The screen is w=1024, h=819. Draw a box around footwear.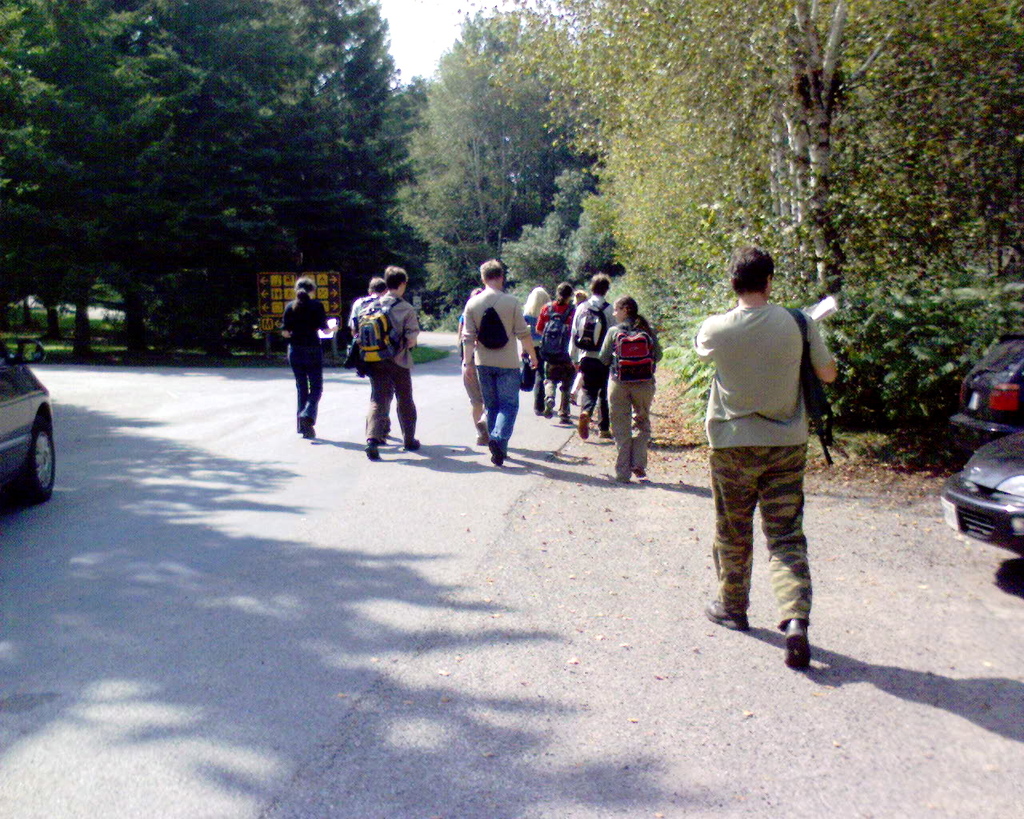
box=[599, 427, 611, 440].
